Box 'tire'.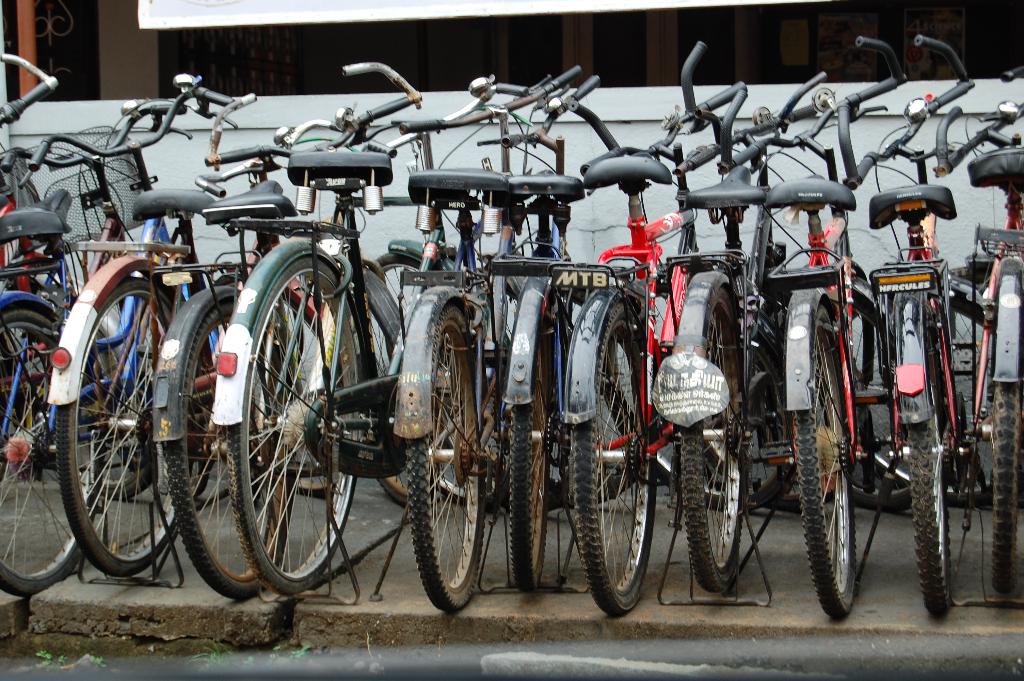
(795,298,867,623).
